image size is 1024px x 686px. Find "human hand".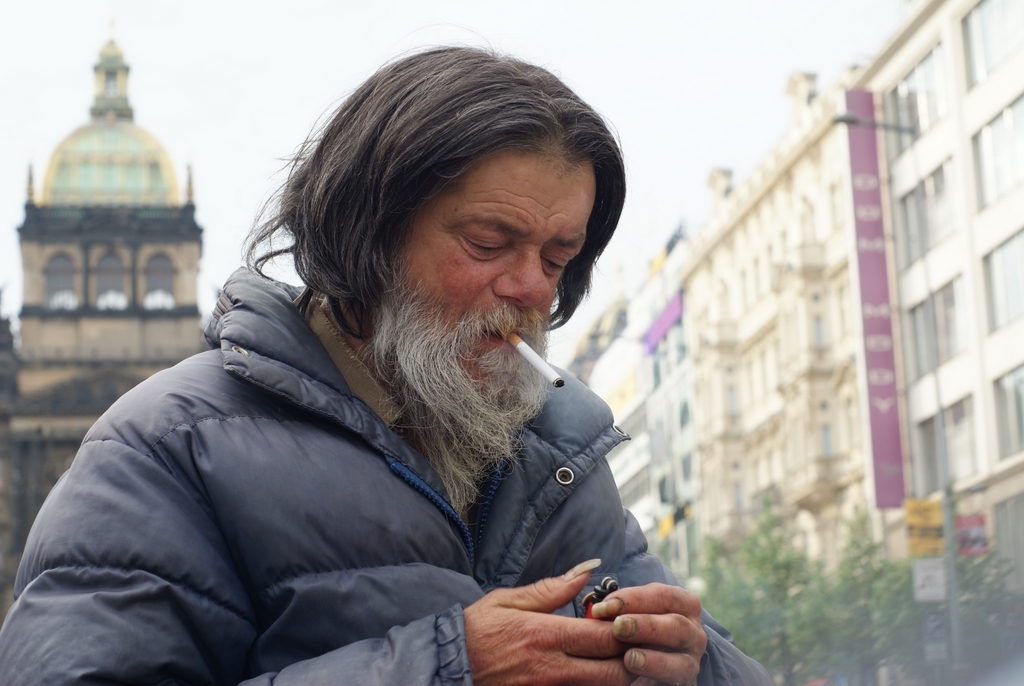
{"left": 433, "top": 565, "right": 648, "bottom": 668}.
